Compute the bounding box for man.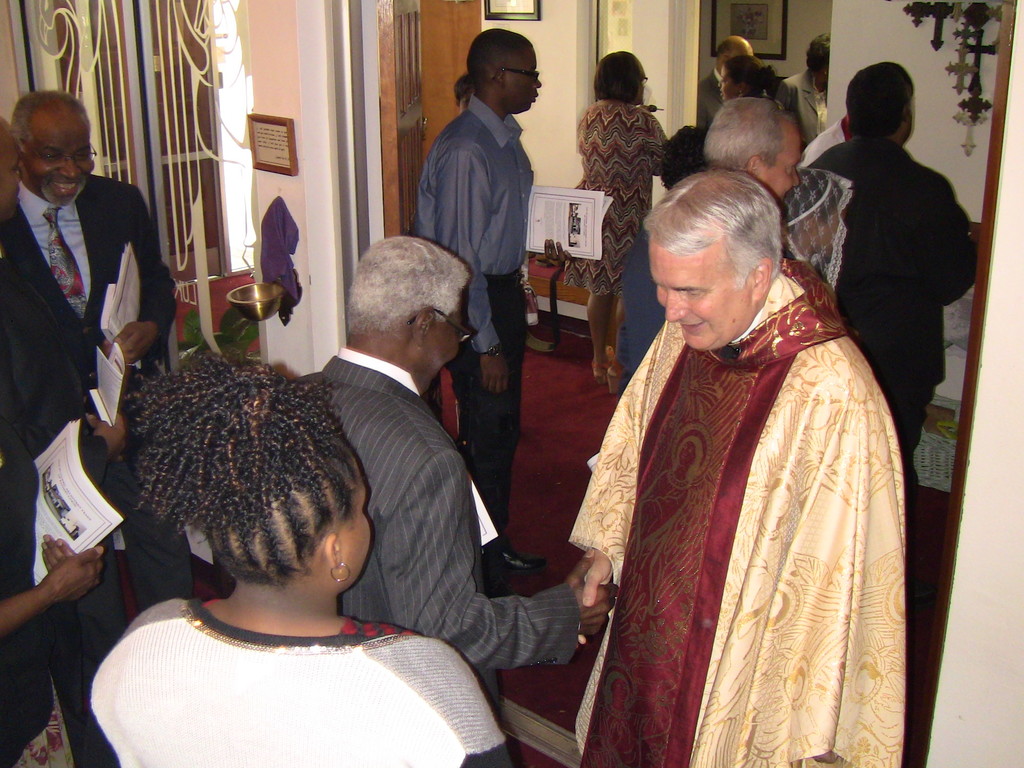
x1=564 y1=170 x2=908 y2=767.
